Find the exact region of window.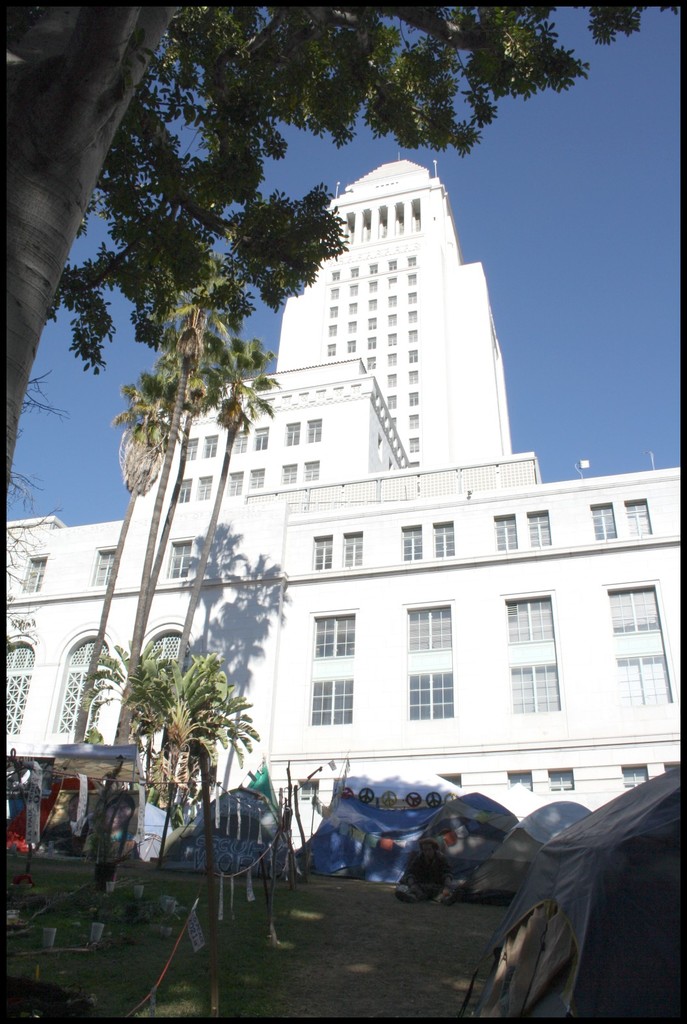
Exact region: 327, 325, 336, 335.
